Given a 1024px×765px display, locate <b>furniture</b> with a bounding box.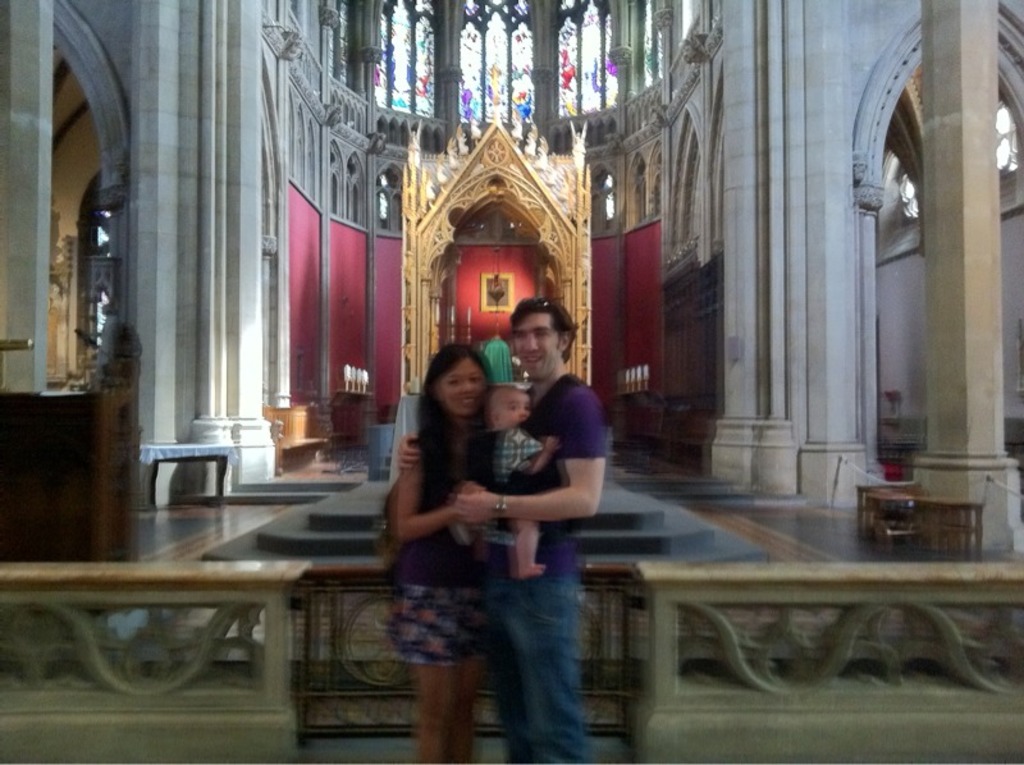
Located: x1=868 y1=491 x2=925 y2=546.
